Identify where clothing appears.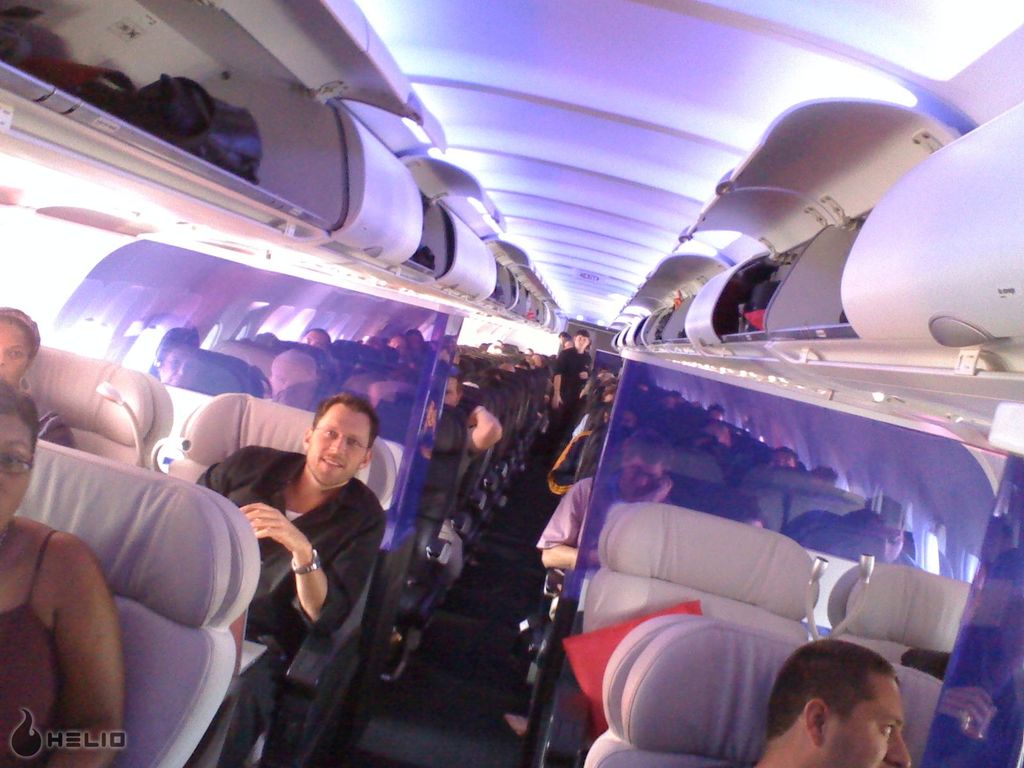
Appears at crop(549, 343, 590, 435).
